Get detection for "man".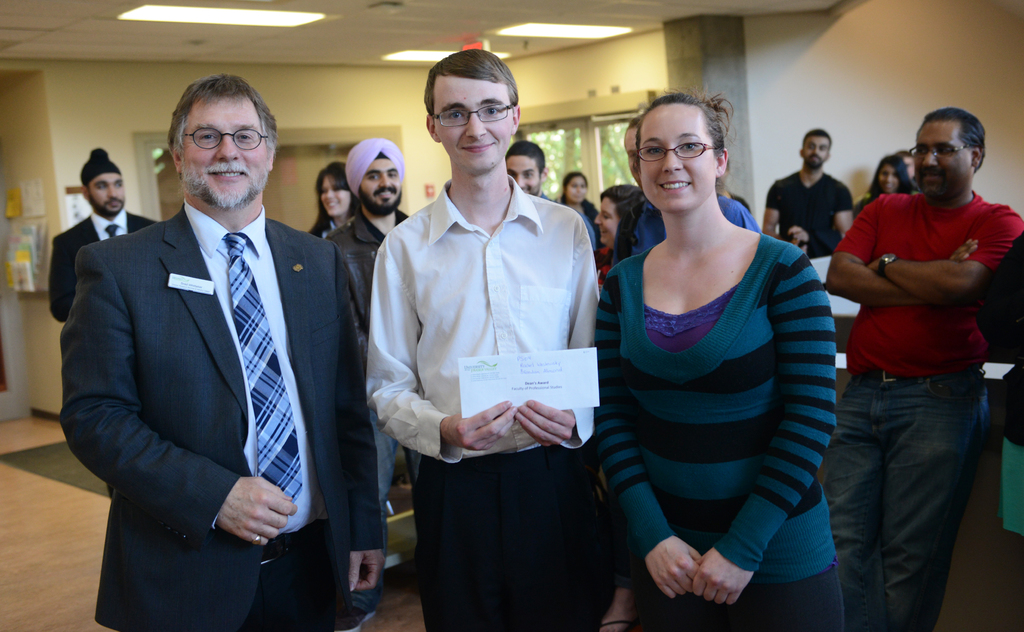
Detection: bbox(58, 71, 357, 623).
